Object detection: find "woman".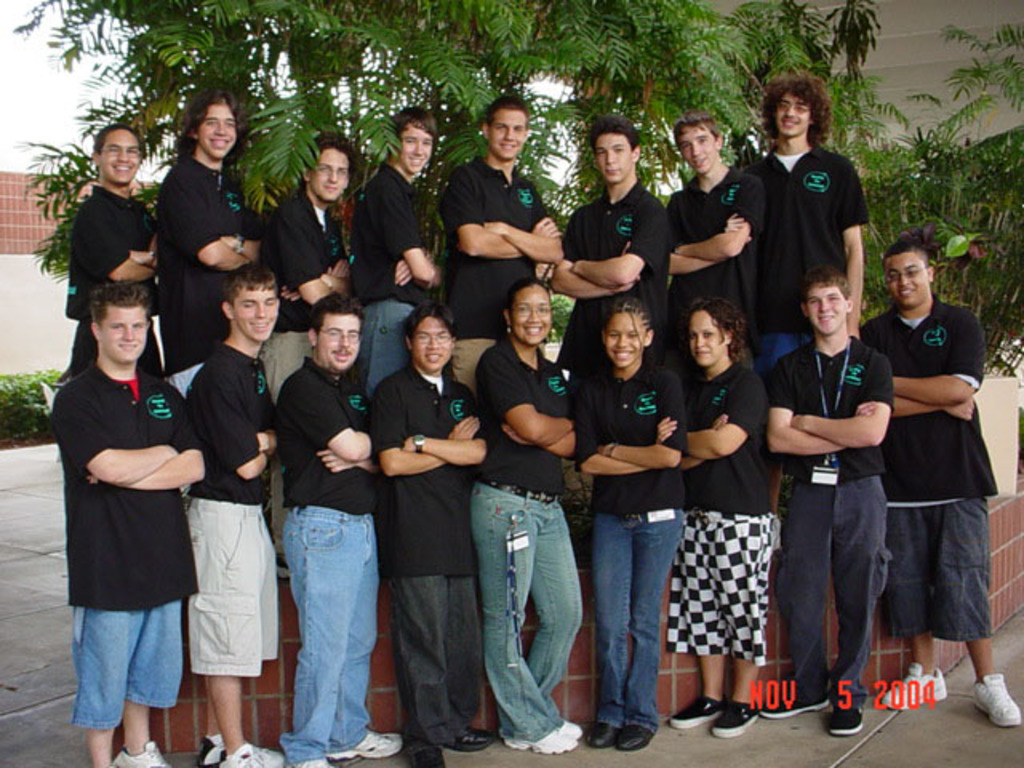
(x1=466, y1=277, x2=584, y2=754).
